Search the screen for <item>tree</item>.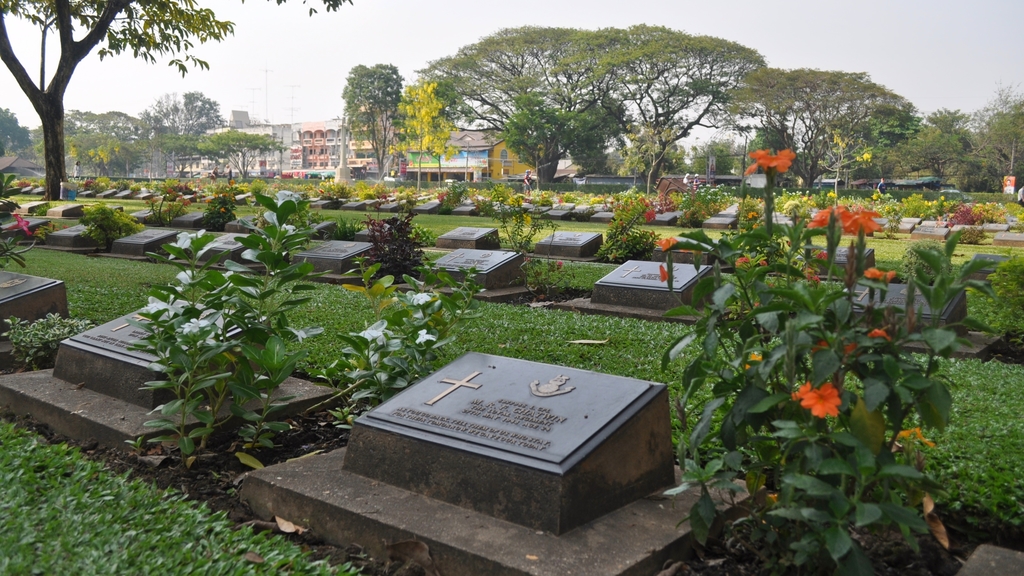
Found at Rect(147, 90, 223, 139).
